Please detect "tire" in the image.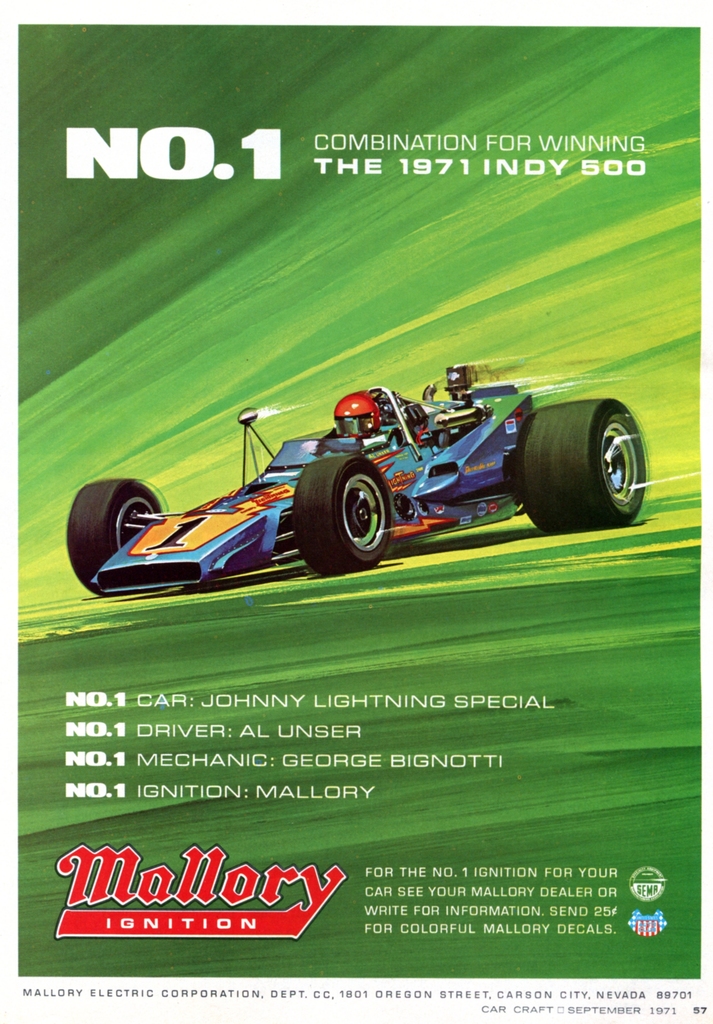
bbox=[292, 453, 390, 575].
